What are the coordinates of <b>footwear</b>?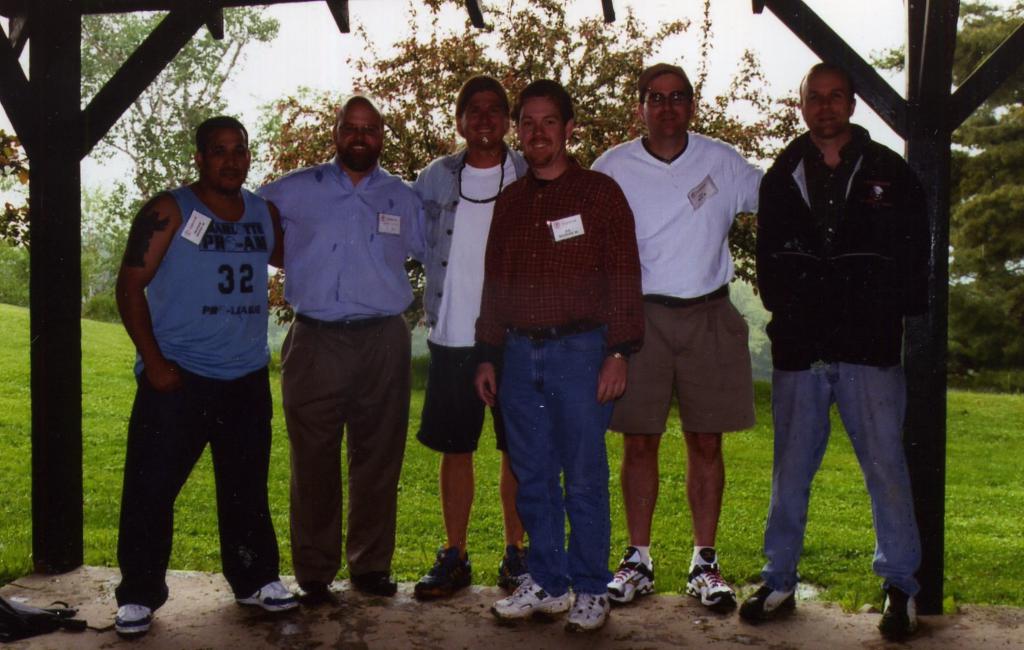
113 601 154 635.
